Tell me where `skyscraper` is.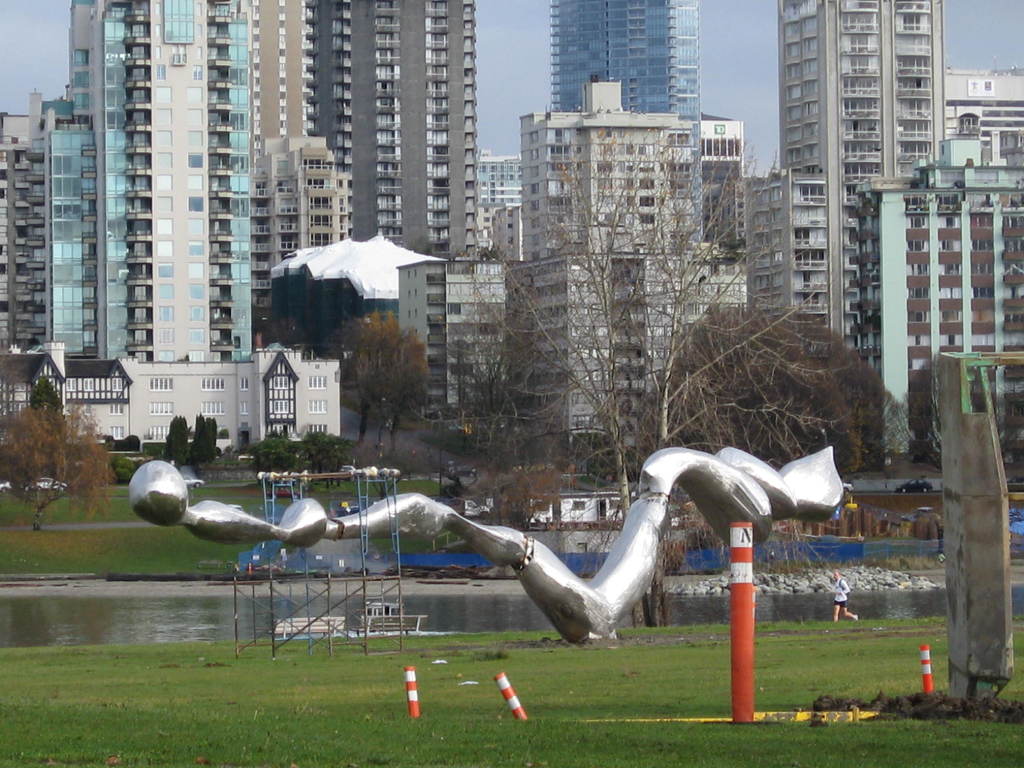
`skyscraper` is at detection(301, 0, 479, 259).
